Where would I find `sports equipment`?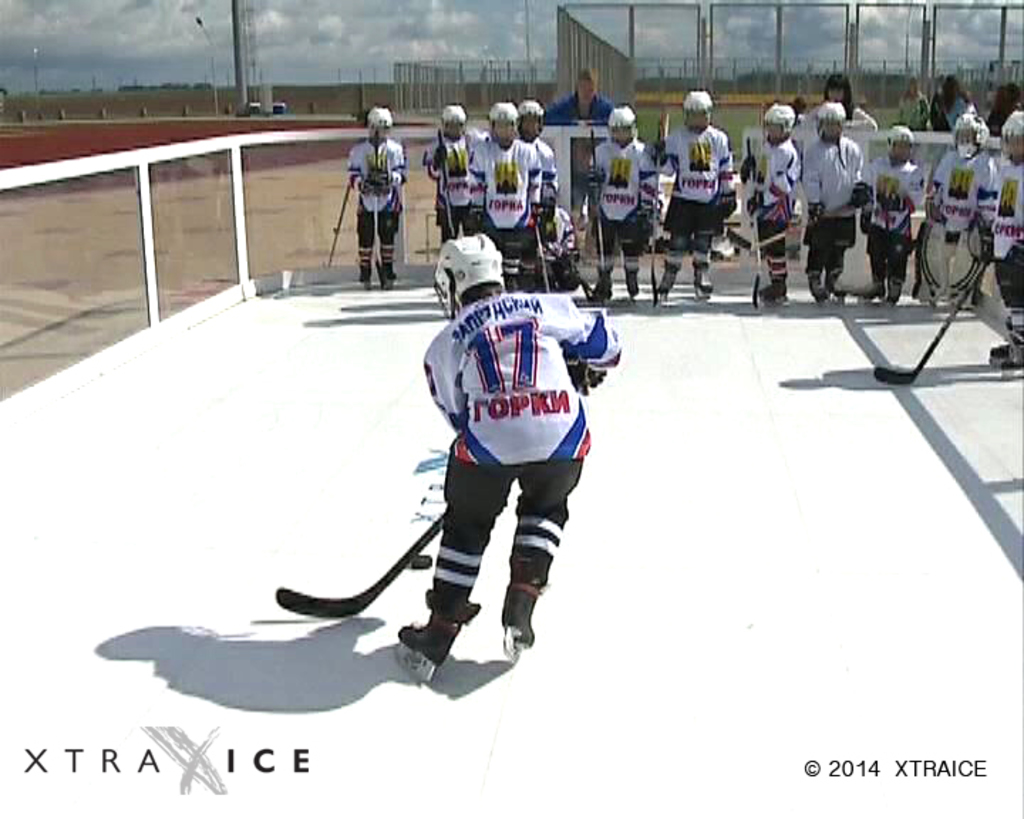
At [left=680, top=94, right=714, bottom=142].
